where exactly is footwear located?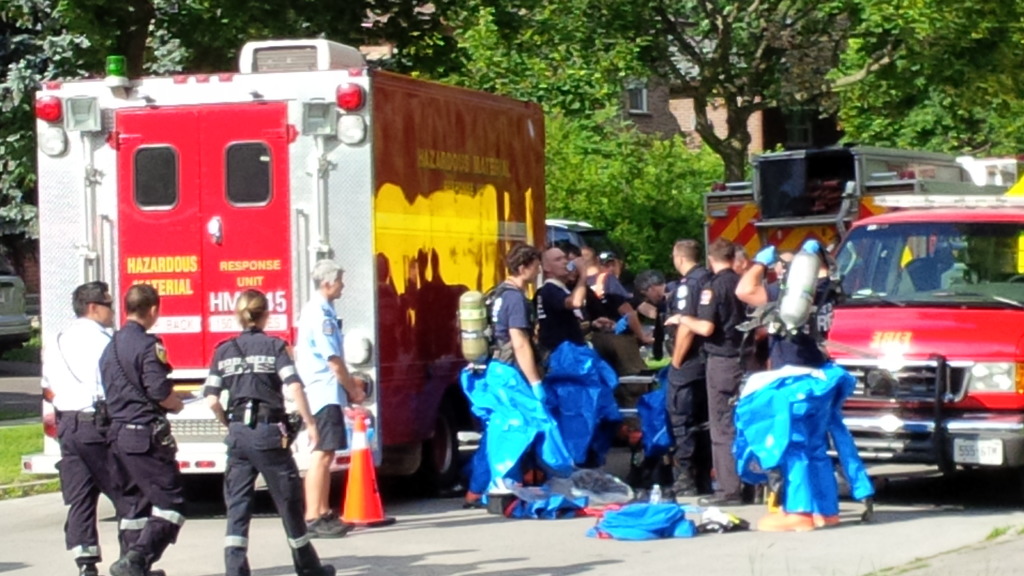
Its bounding box is [856,500,876,522].
